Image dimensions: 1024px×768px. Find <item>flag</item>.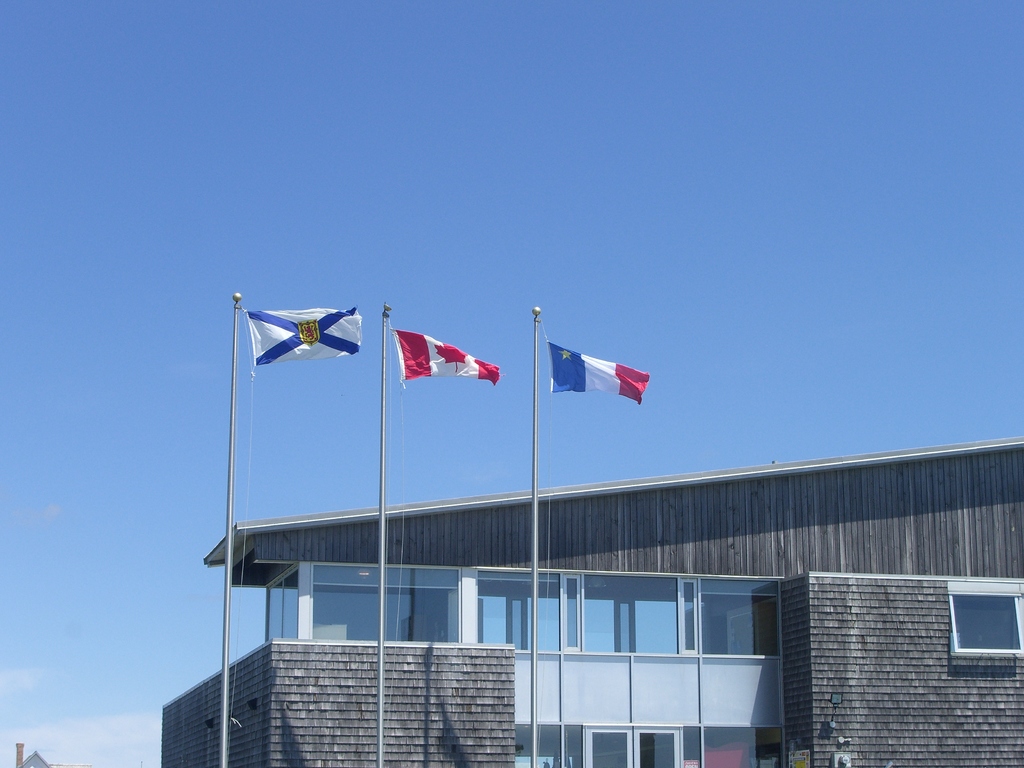
left=242, top=307, right=359, bottom=381.
